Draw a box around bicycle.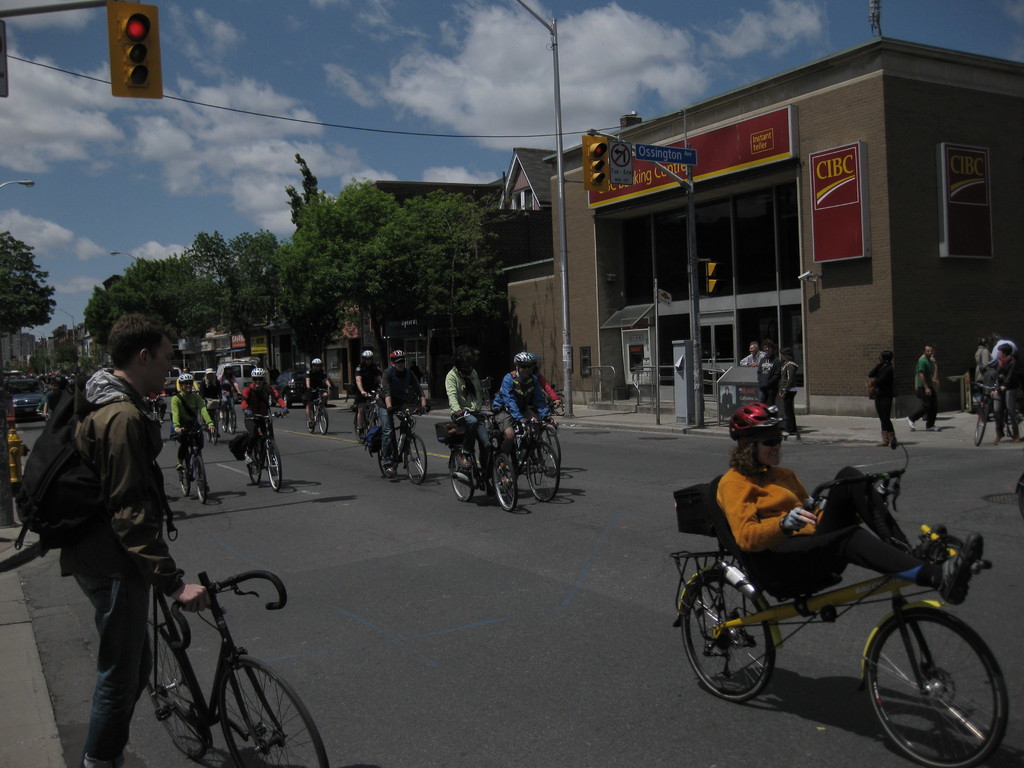
detection(172, 428, 211, 511).
